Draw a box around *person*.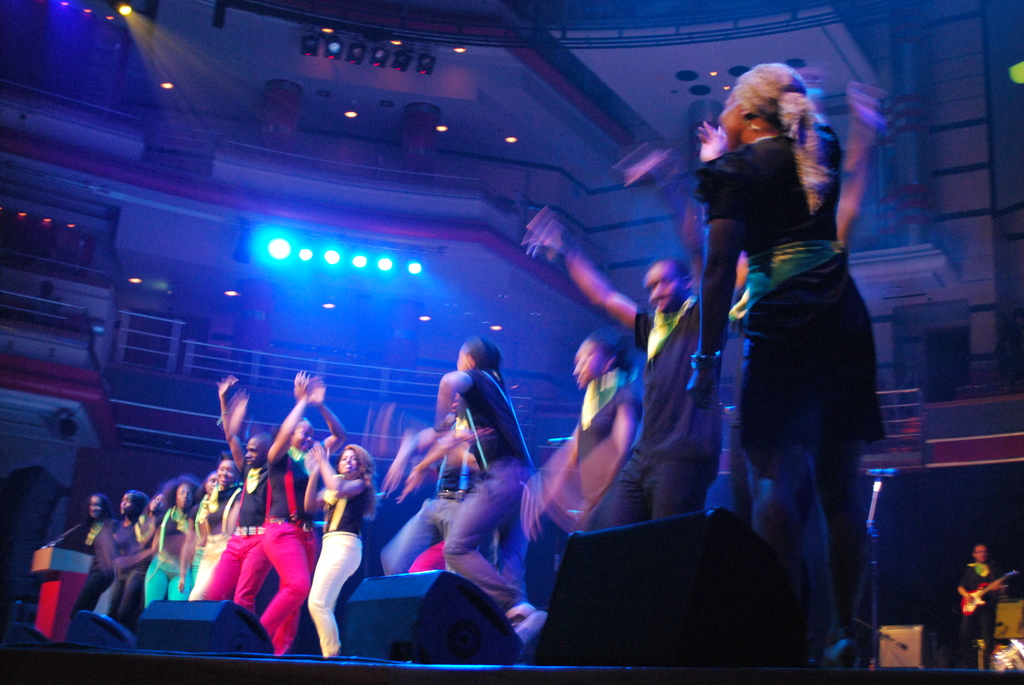
(x1=198, y1=457, x2=239, y2=598).
